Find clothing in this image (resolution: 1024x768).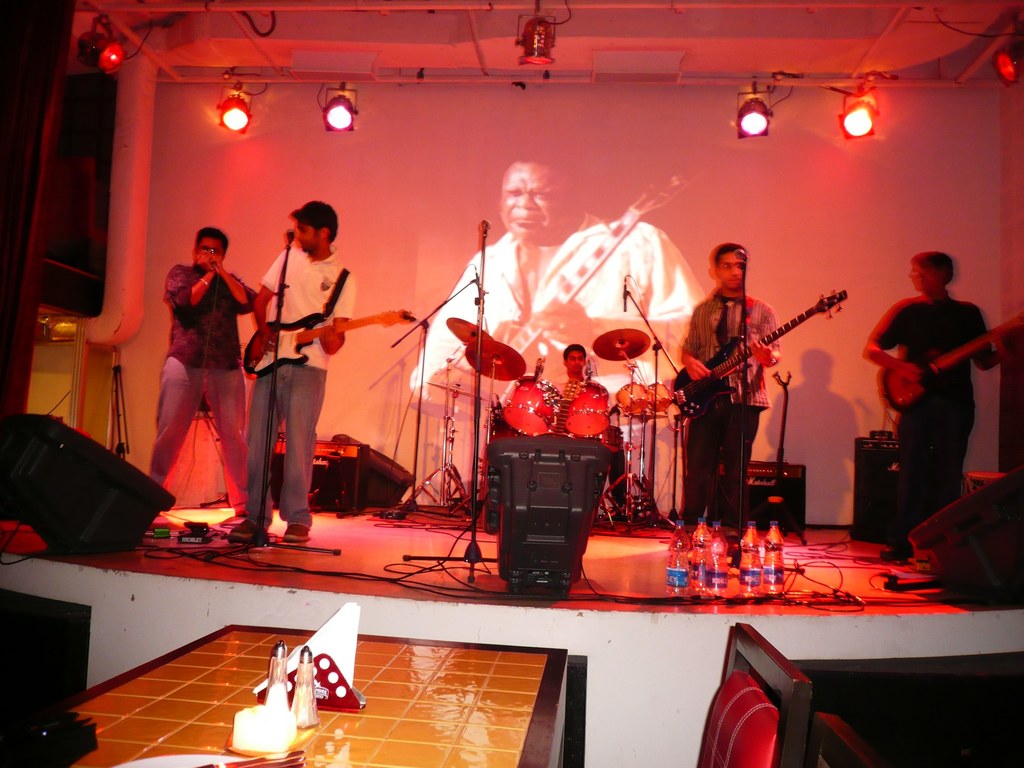
(left=553, top=377, right=575, bottom=401).
